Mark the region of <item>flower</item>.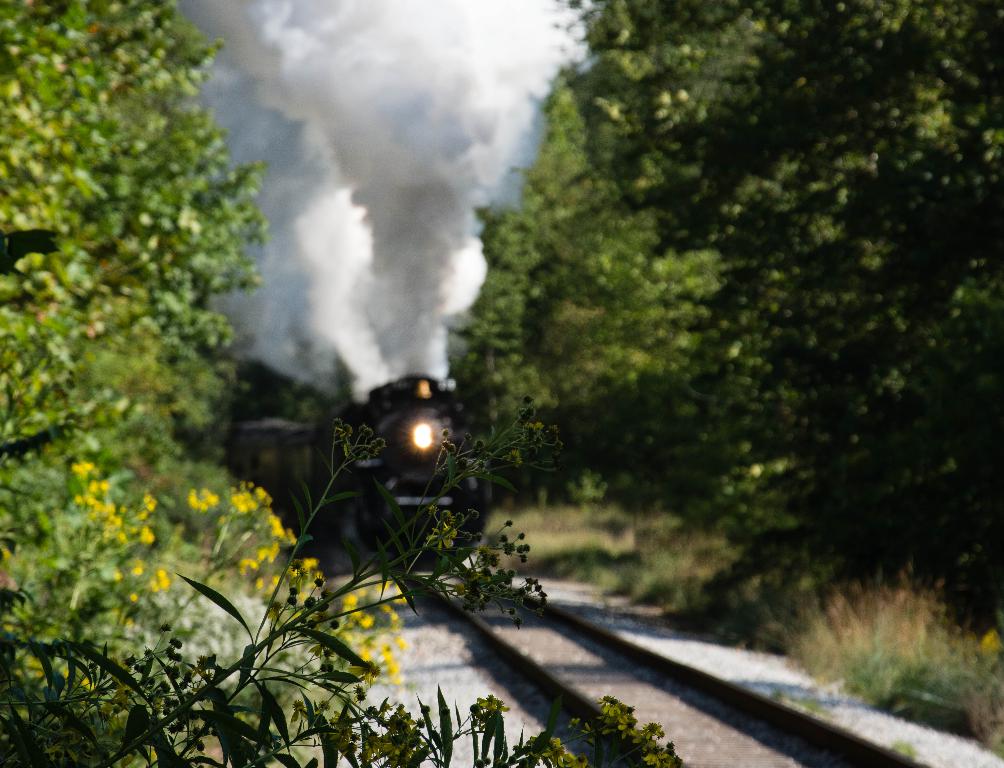
Region: region(74, 458, 94, 475).
